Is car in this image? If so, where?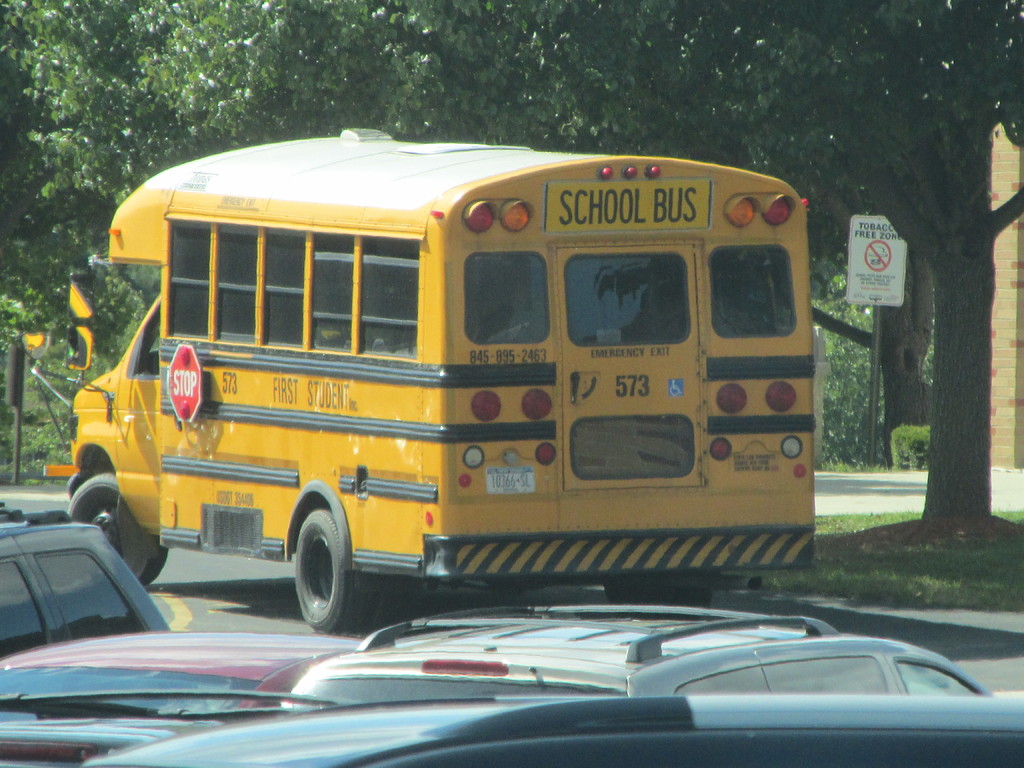
Yes, at bbox=(87, 697, 1023, 767).
